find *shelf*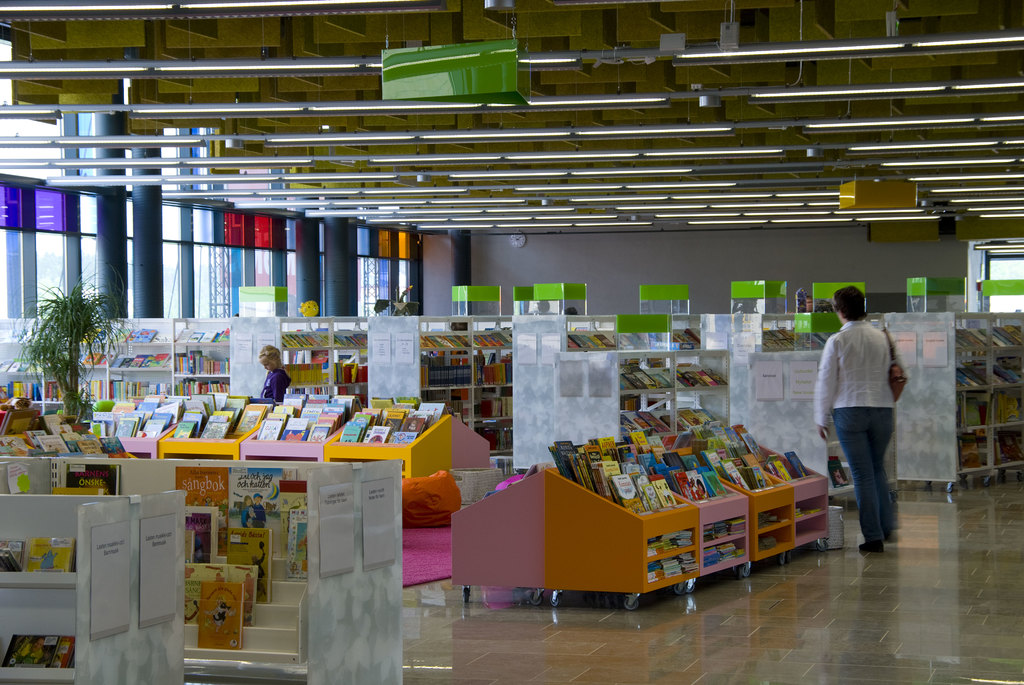
BBox(791, 491, 828, 514)
